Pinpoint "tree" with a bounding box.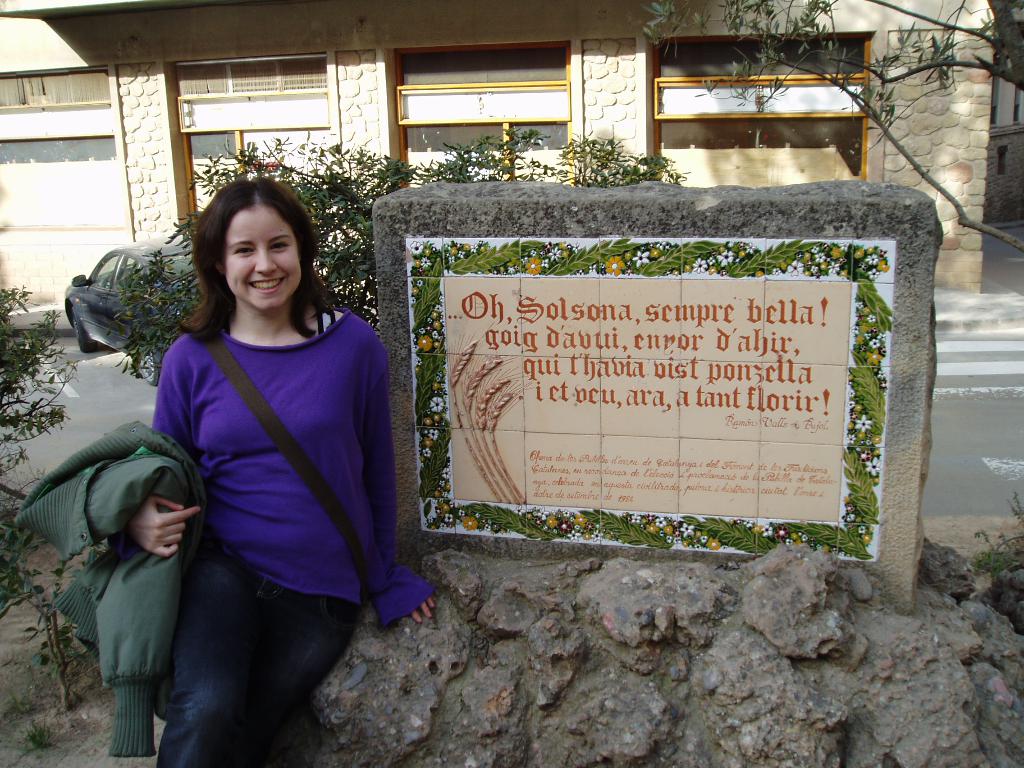
[left=641, top=0, right=1023, bottom=254].
